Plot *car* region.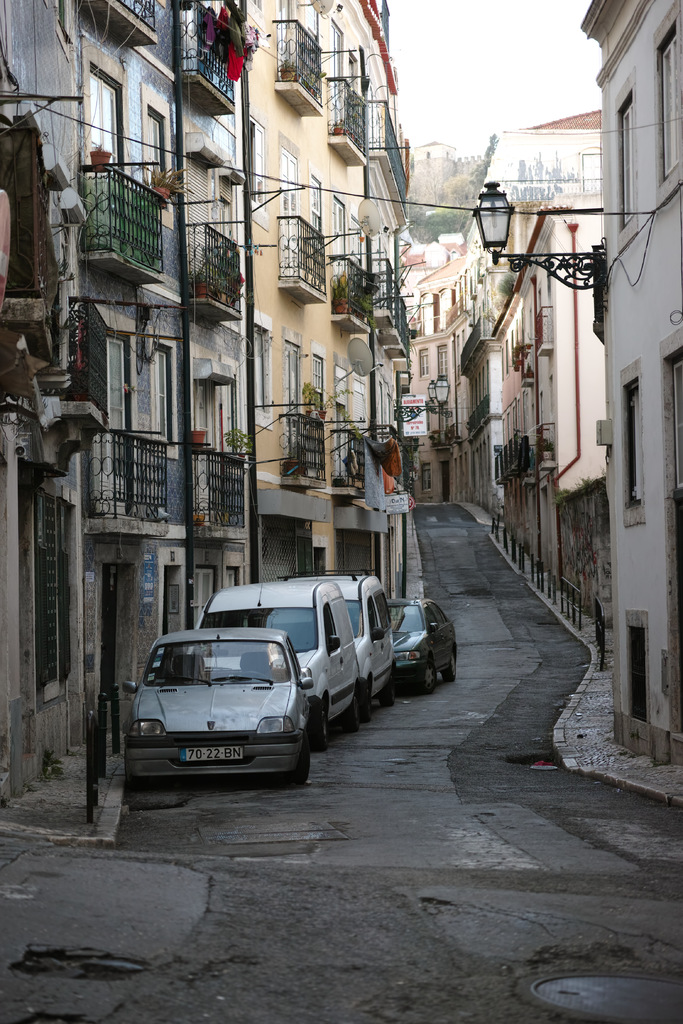
Plotted at 111 612 347 797.
